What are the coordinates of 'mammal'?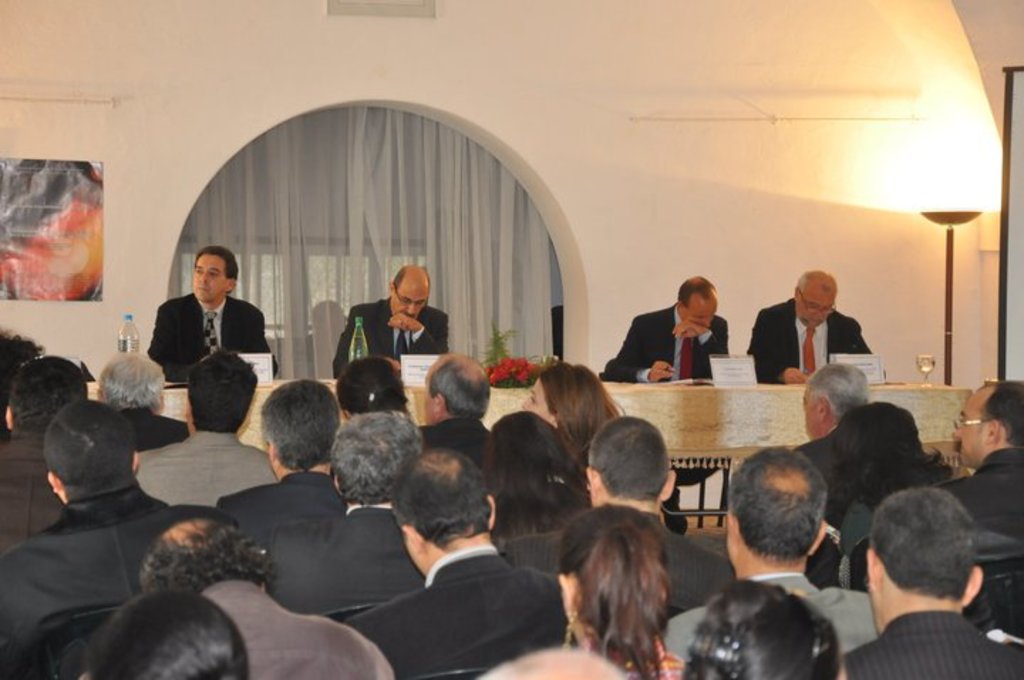
BBox(686, 583, 846, 679).
